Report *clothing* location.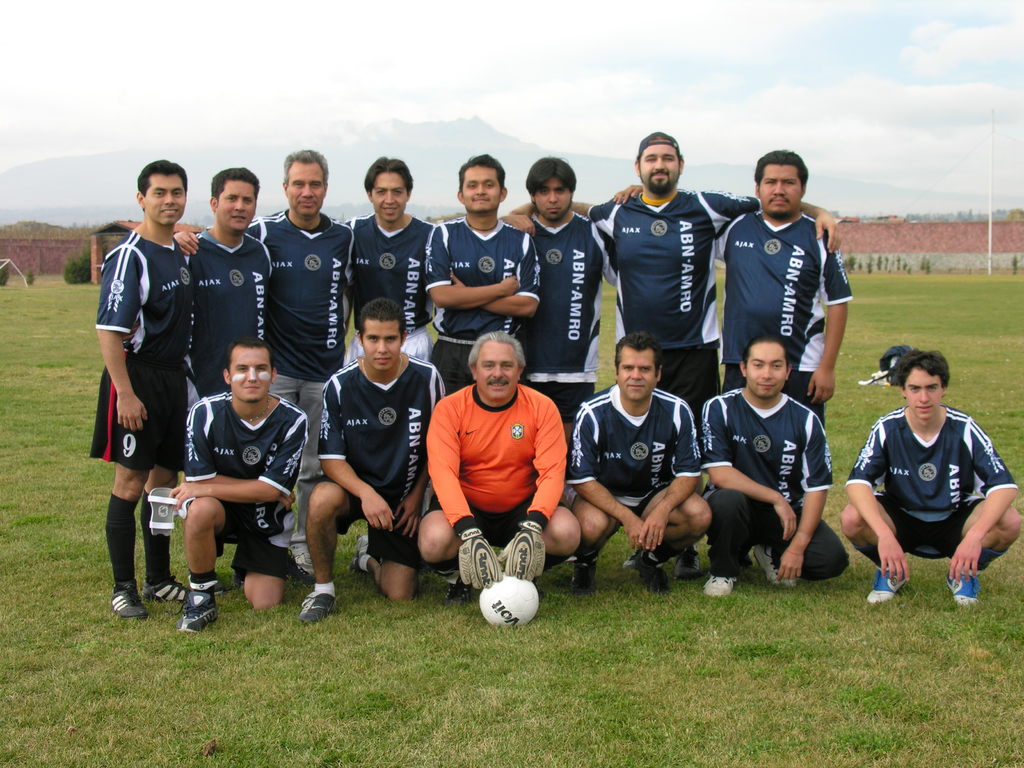
Report: detection(508, 212, 622, 424).
